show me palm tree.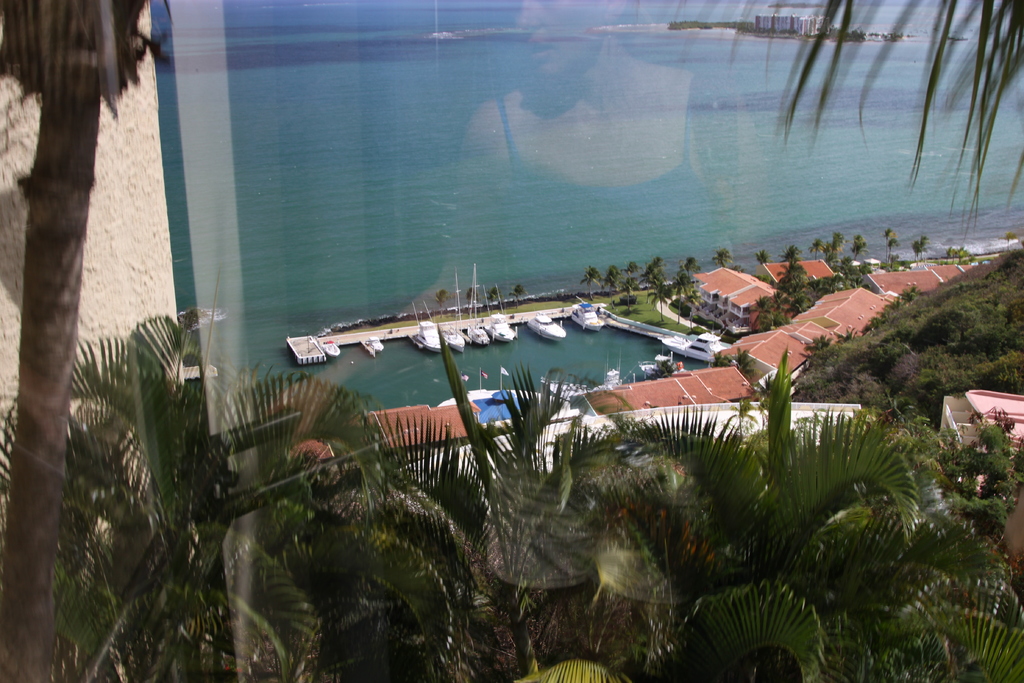
palm tree is here: <bbox>681, 256, 701, 279</bbox>.
